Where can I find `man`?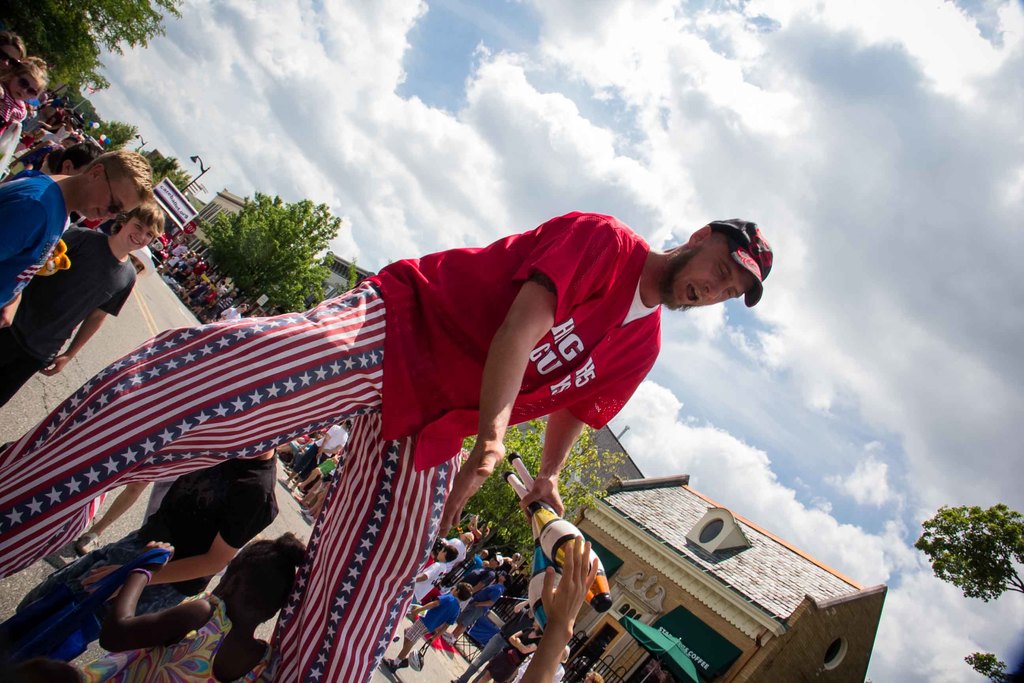
You can find it at 0:199:165:408.
